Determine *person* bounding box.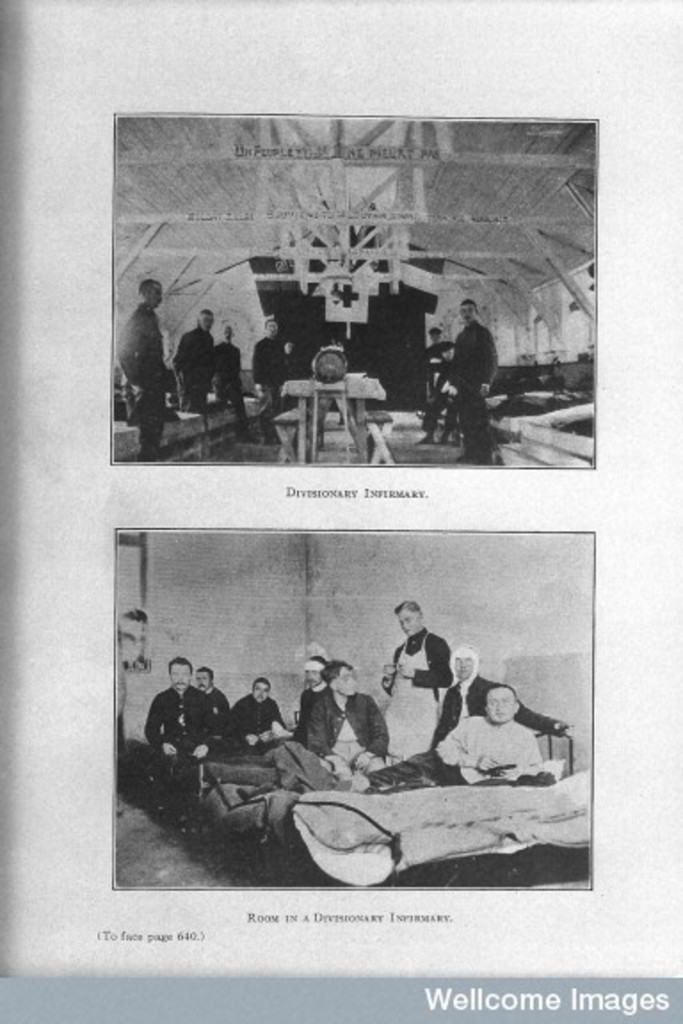
Determined: 205:320:258:443.
